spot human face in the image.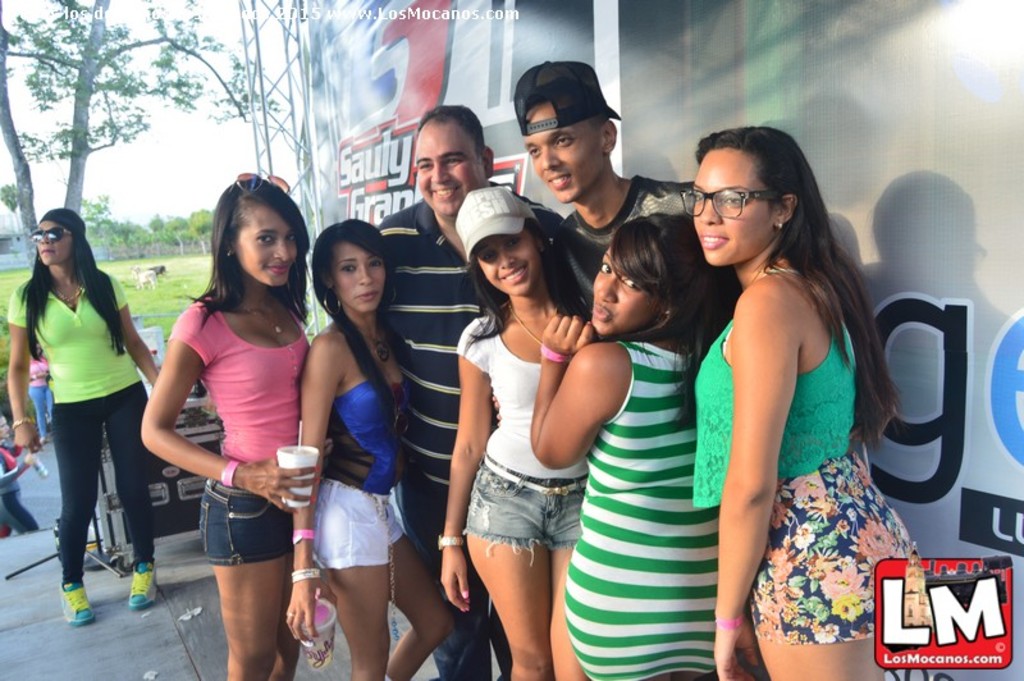
human face found at bbox=[588, 248, 660, 332].
